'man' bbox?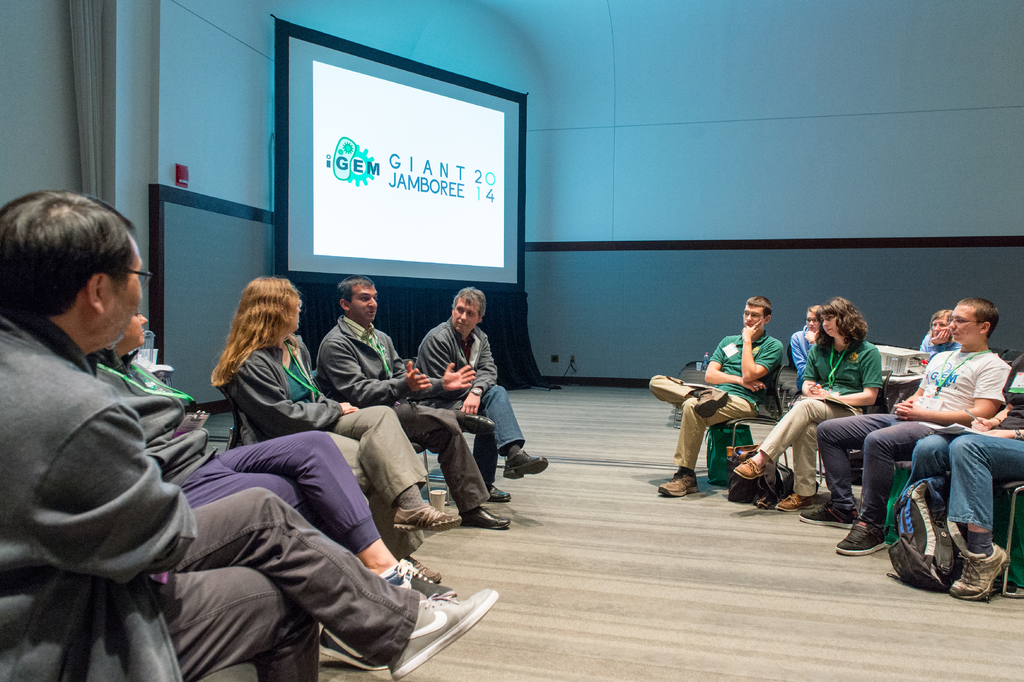
(316, 273, 509, 540)
